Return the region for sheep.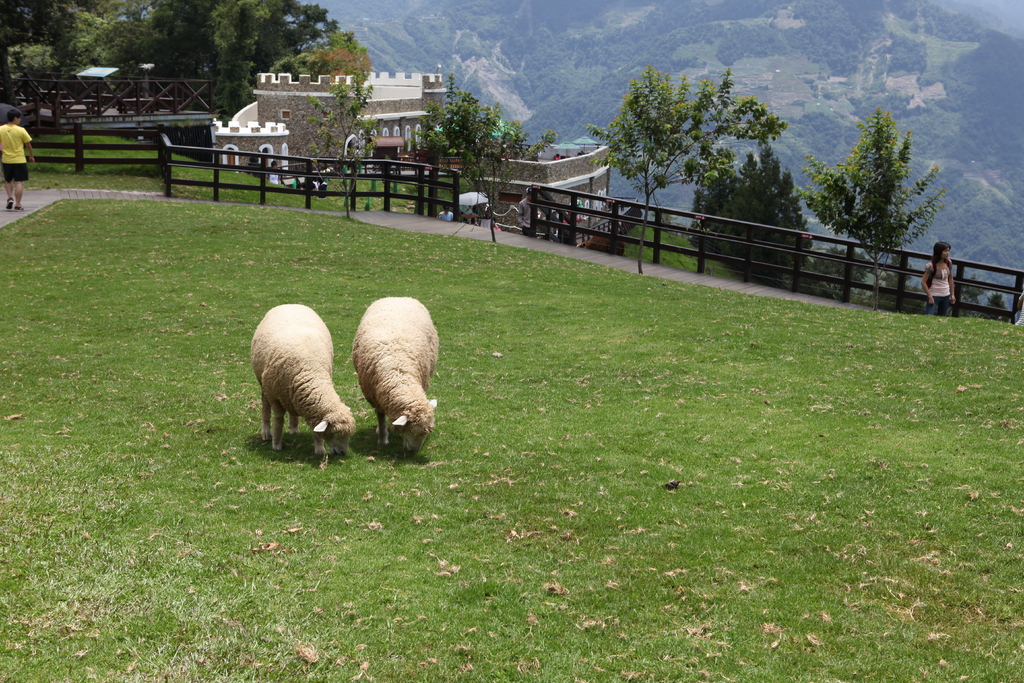
bbox(351, 295, 438, 452).
